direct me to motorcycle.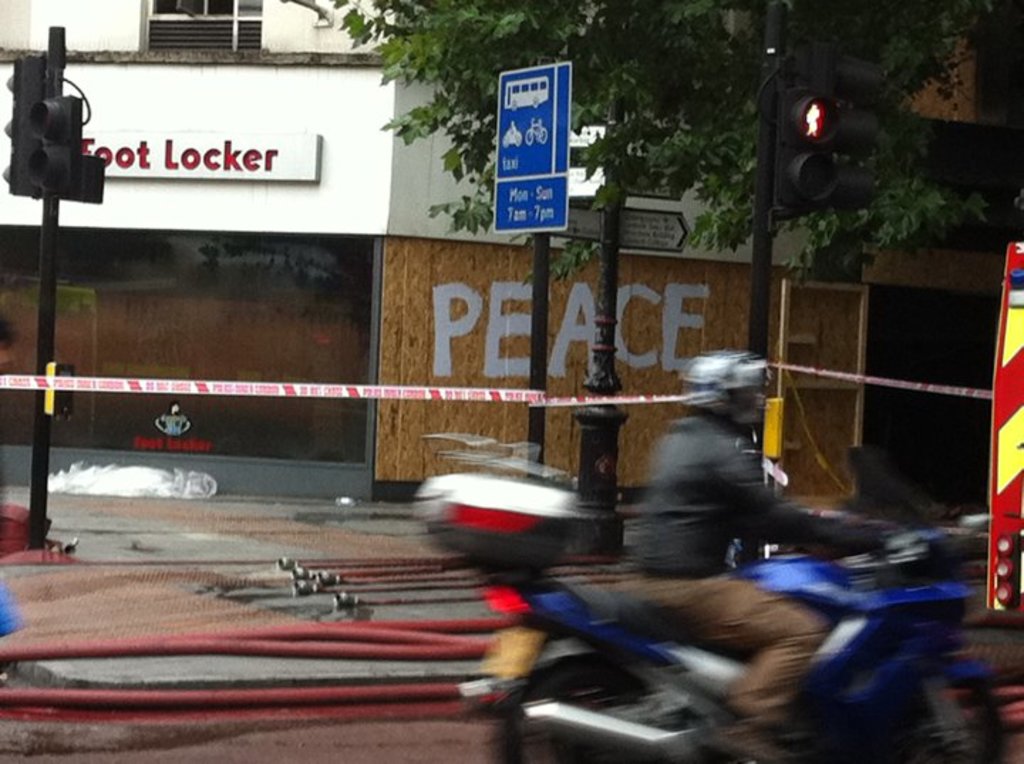
Direction: [left=454, top=516, right=1011, bottom=763].
